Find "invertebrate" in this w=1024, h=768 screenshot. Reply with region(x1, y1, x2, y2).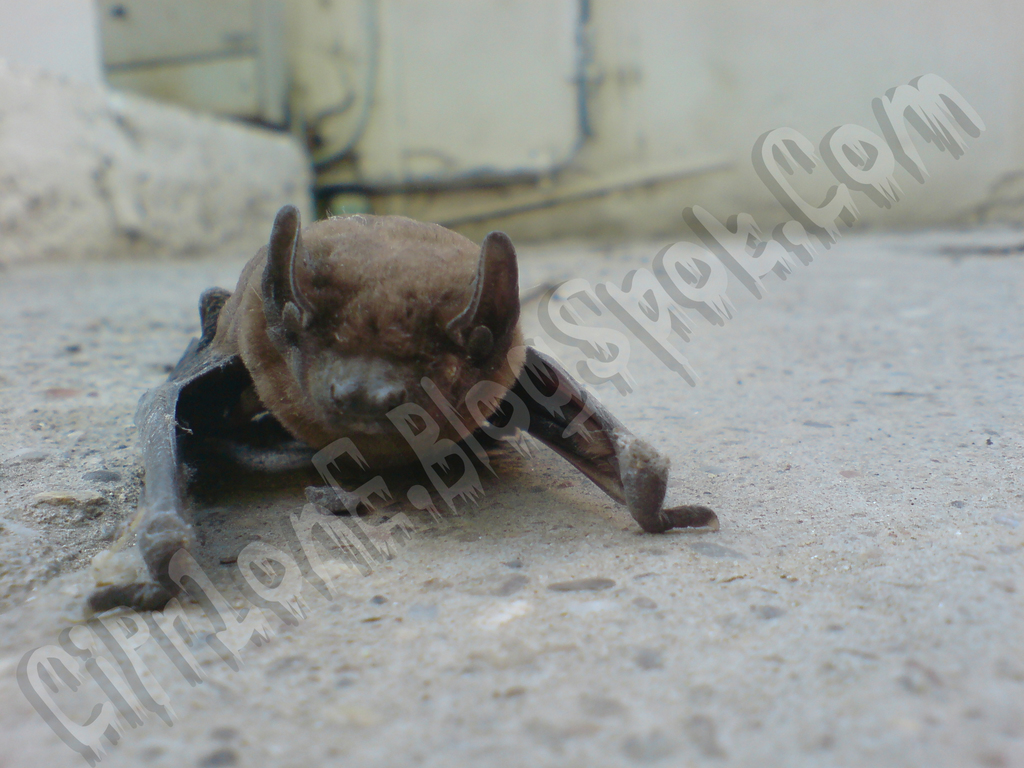
region(82, 204, 725, 610).
